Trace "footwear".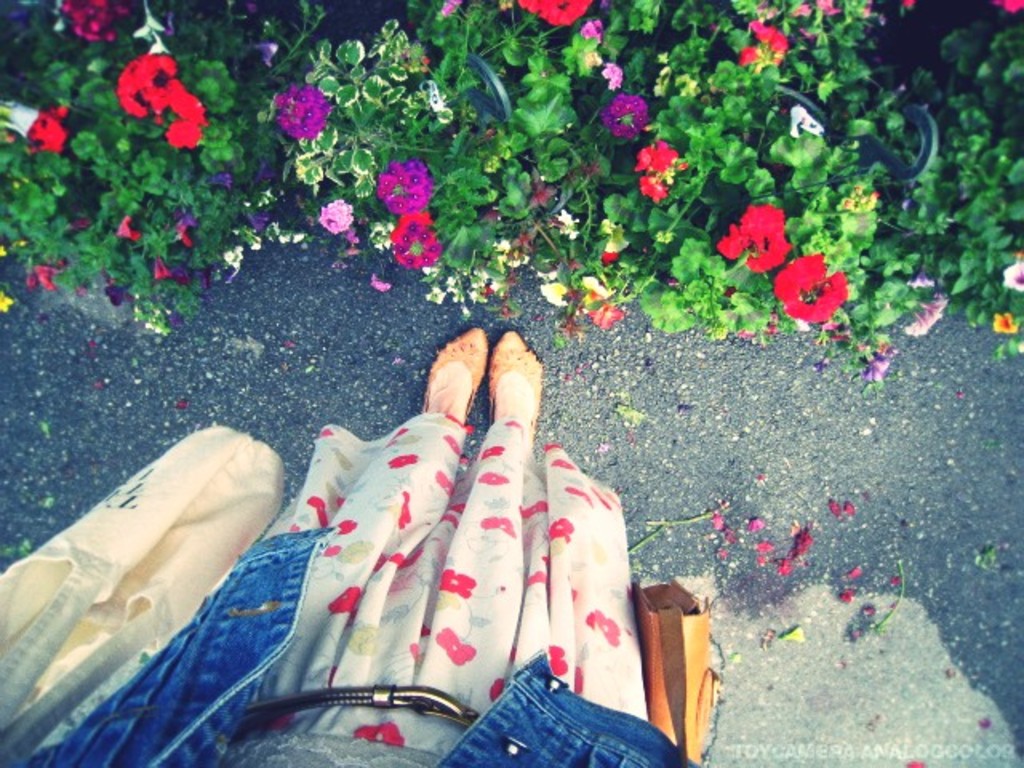
Traced to box=[426, 320, 483, 430].
